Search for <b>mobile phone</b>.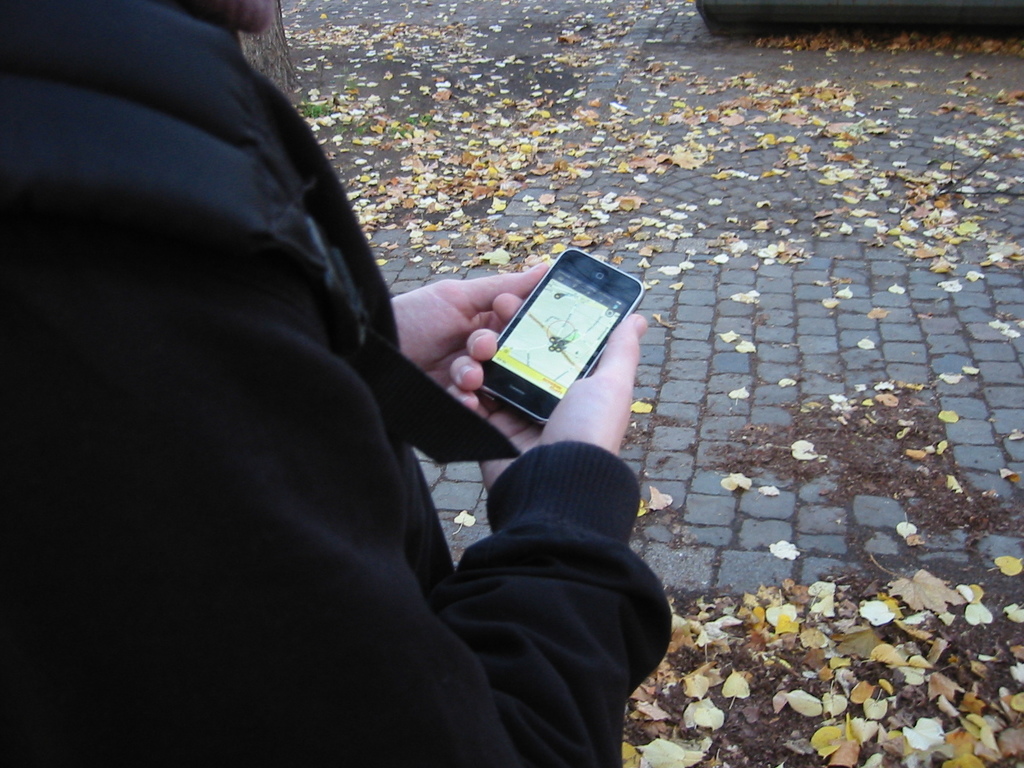
Found at <bbox>458, 238, 644, 431</bbox>.
